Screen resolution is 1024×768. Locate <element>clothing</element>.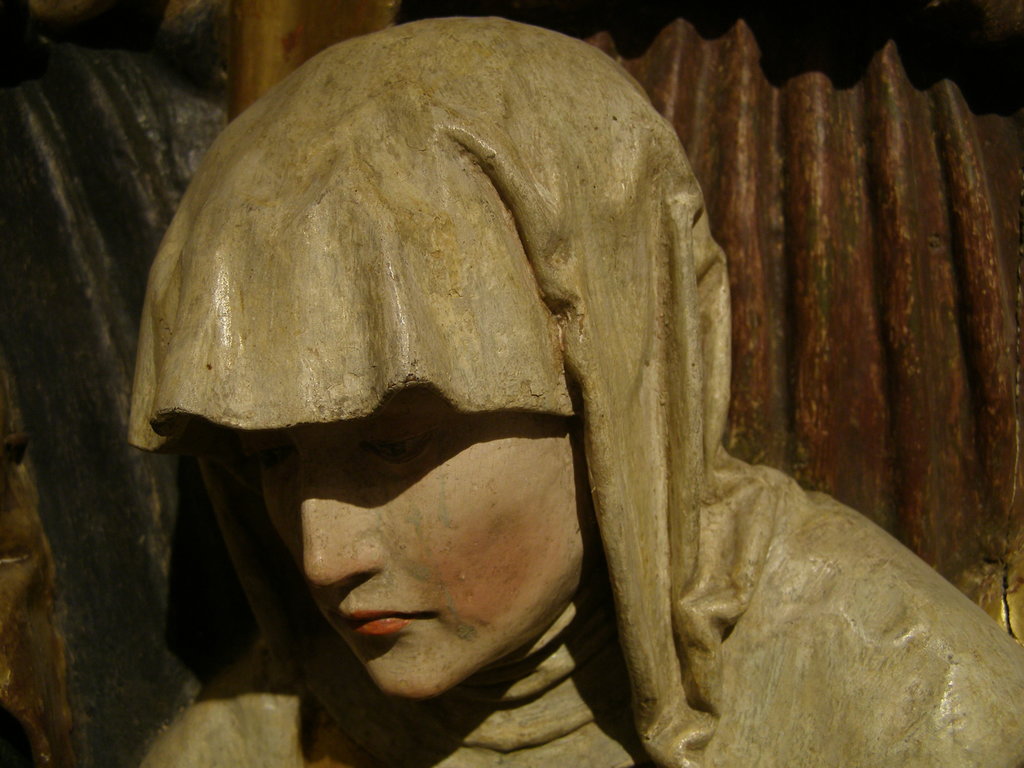
[left=132, top=87, right=1020, bottom=719].
